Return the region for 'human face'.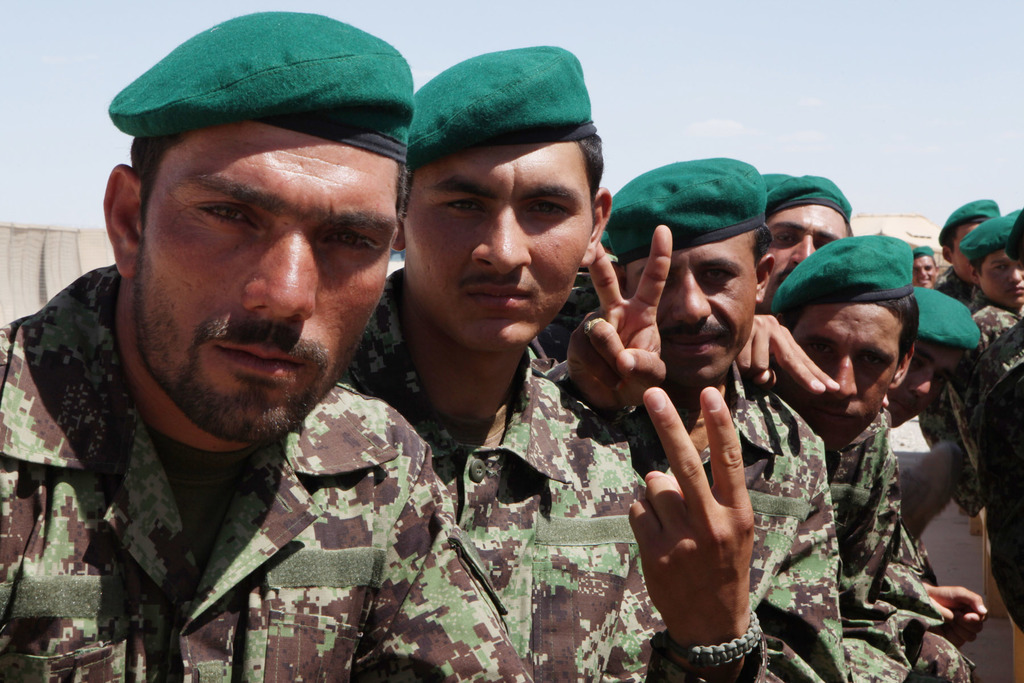
select_region(761, 202, 852, 315).
